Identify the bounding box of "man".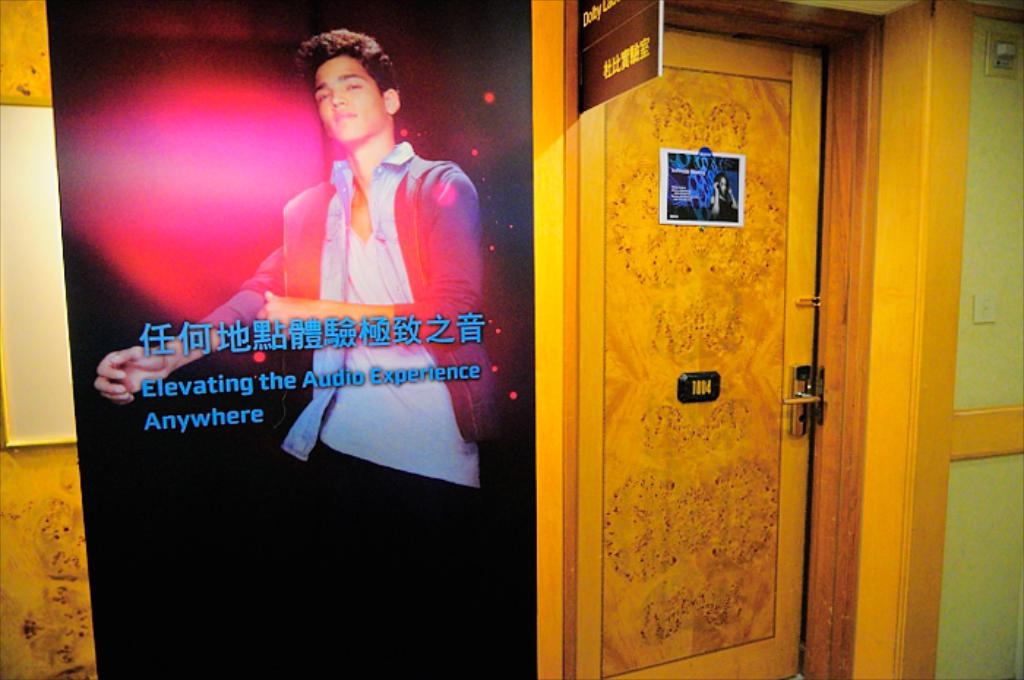
<bbox>97, 28, 494, 502</bbox>.
